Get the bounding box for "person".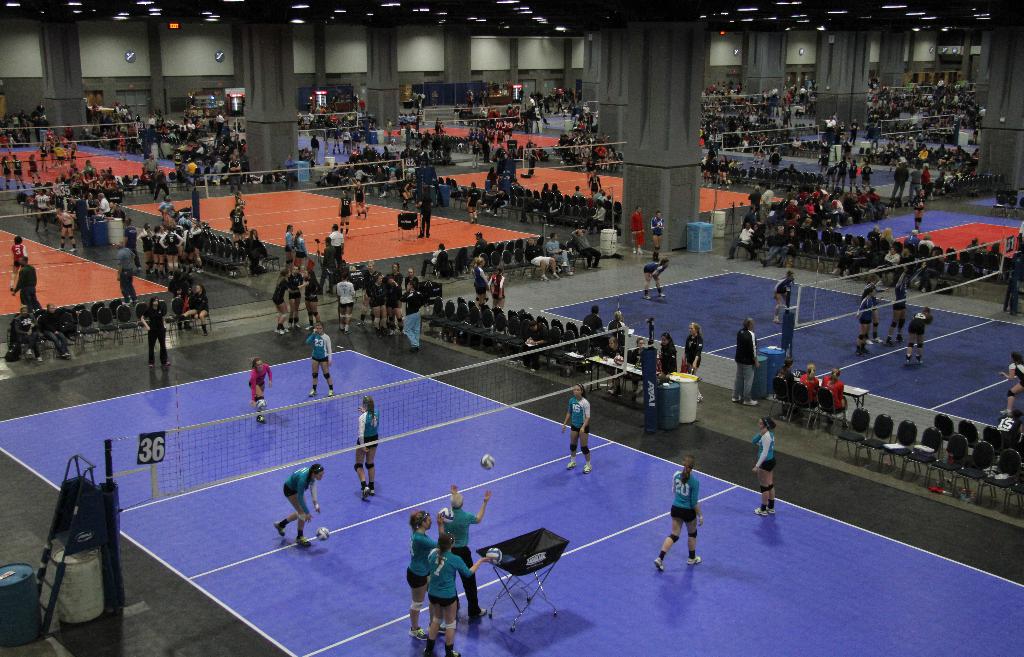
detection(560, 381, 591, 470).
